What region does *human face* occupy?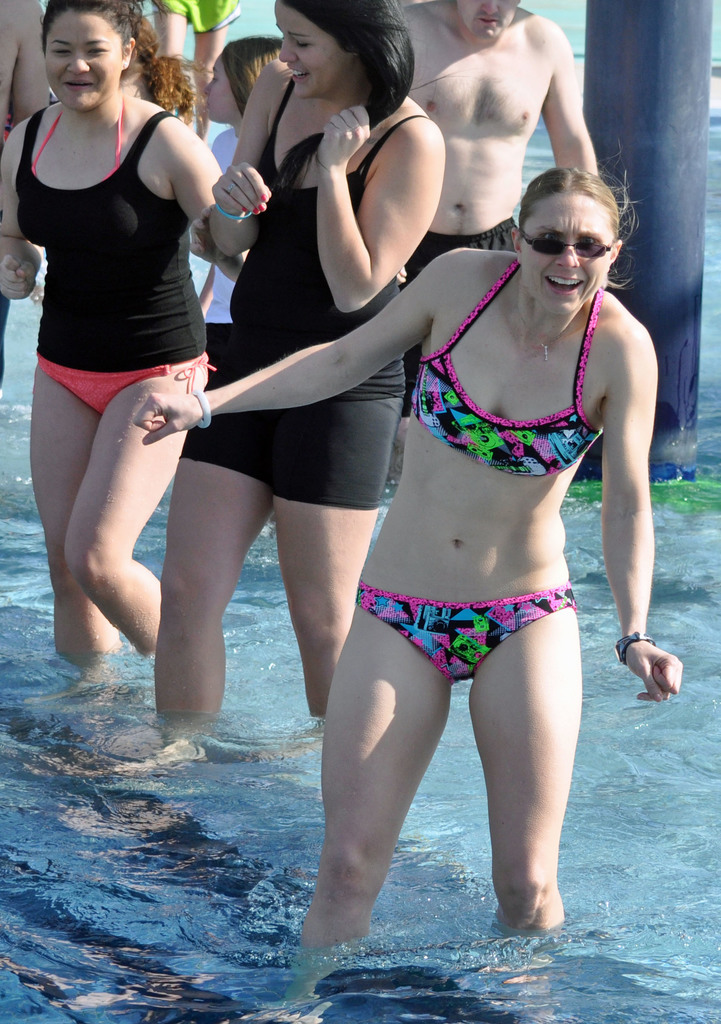
521:193:617:314.
